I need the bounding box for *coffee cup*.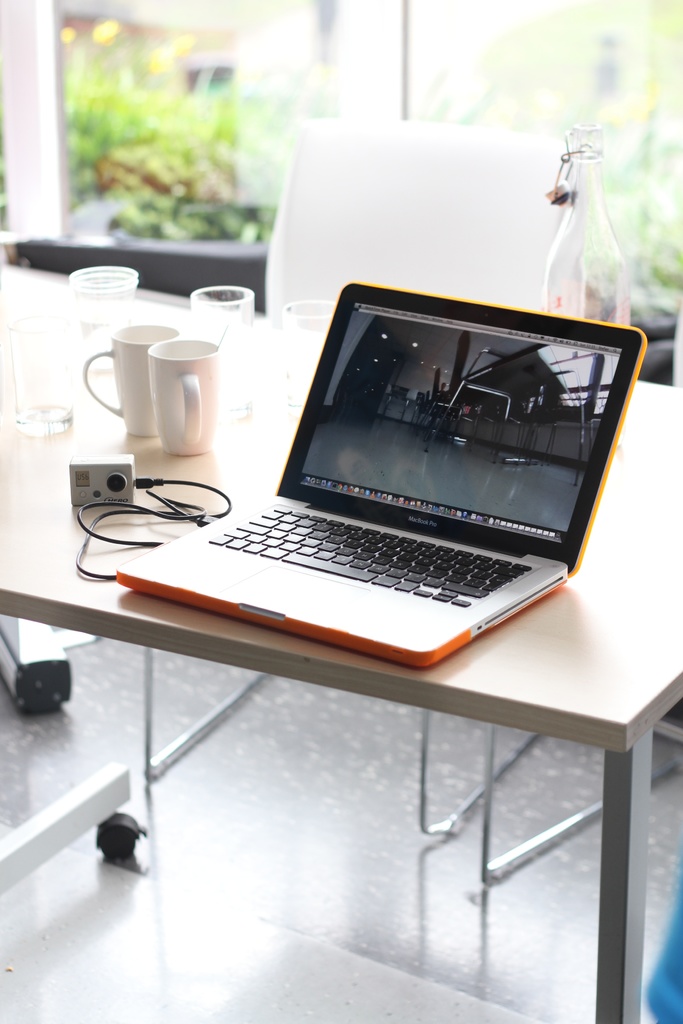
Here it is: bbox(82, 323, 181, 435).
